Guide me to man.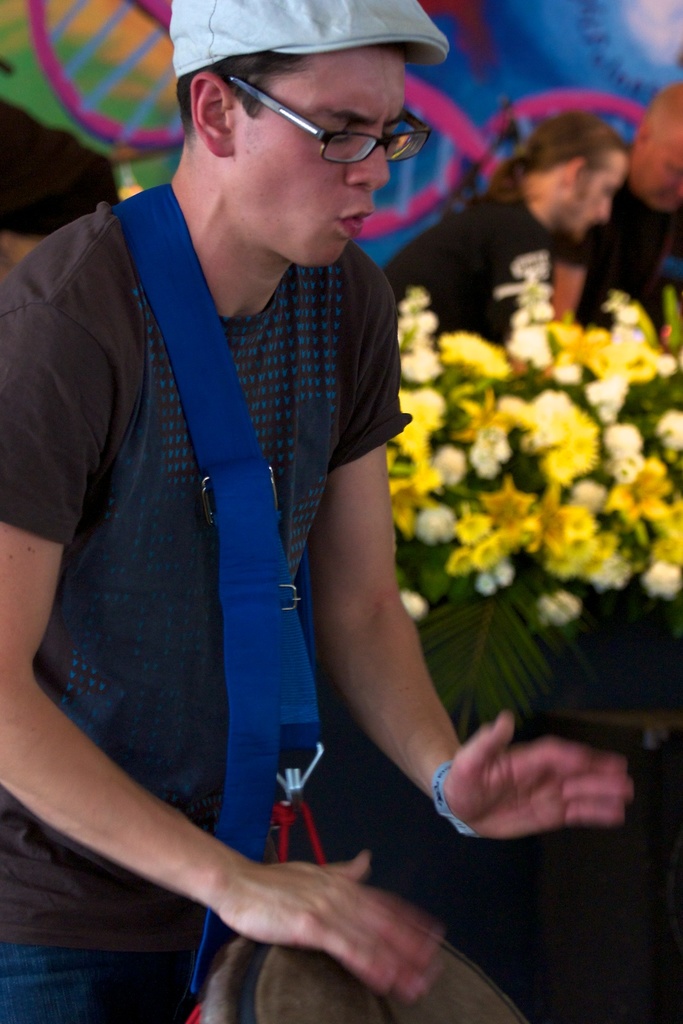
Guidance: 503 90 682 393.
